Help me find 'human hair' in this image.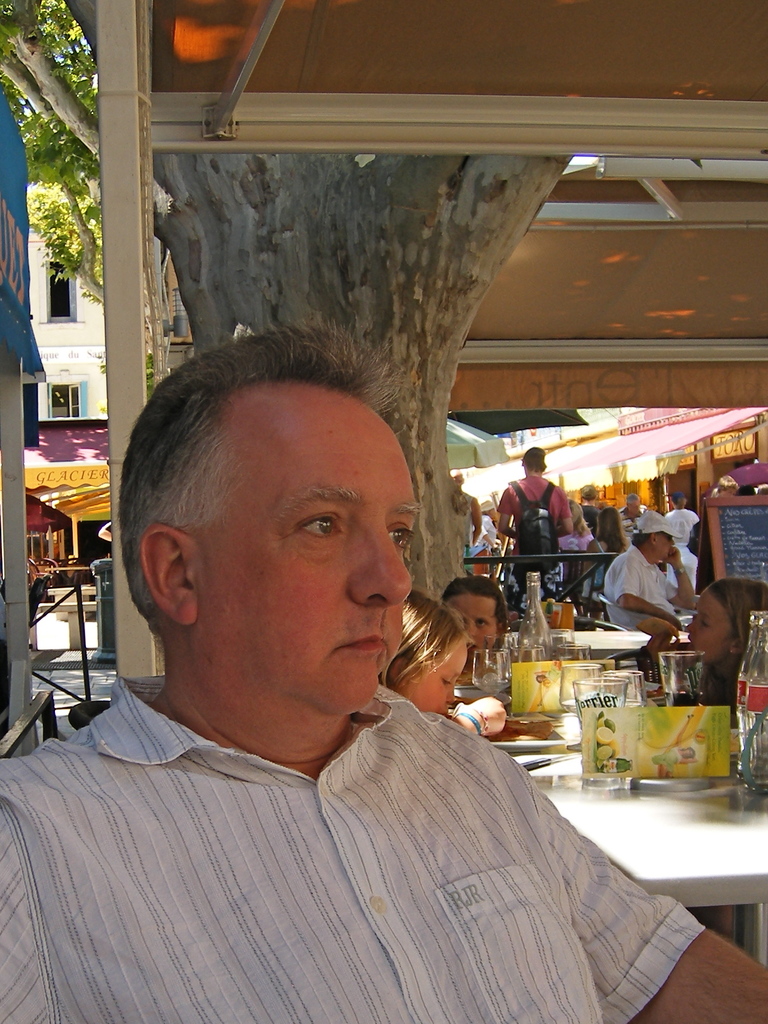
Found it: 380, 586, 476, 693.
